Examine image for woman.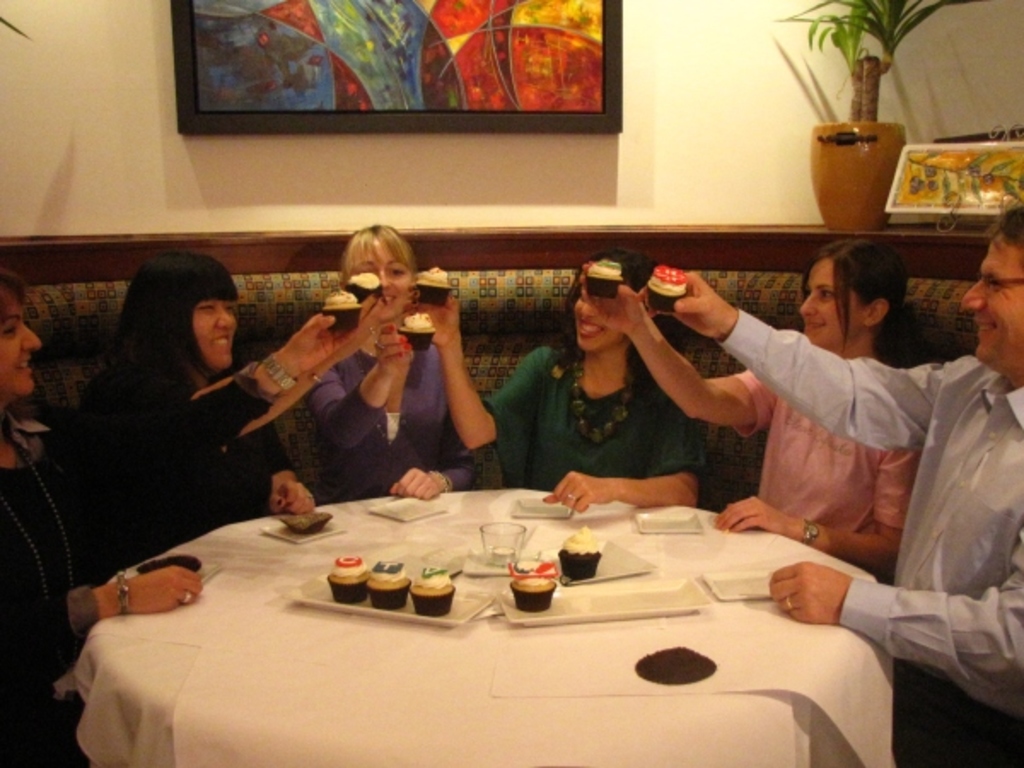
Examination result: 73:249:386:538.
